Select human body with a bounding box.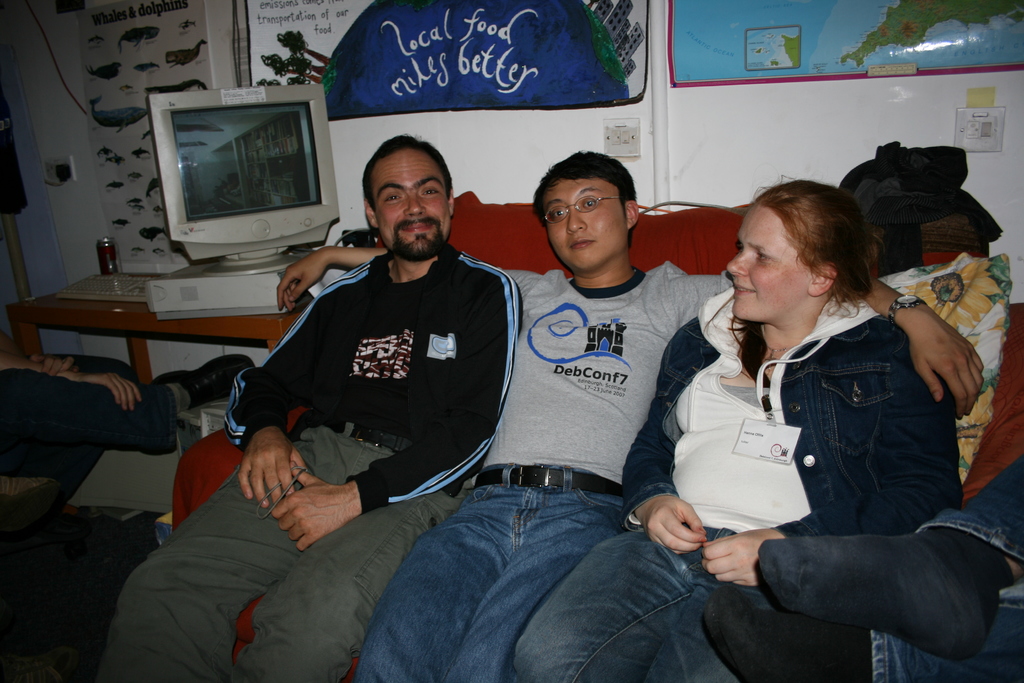
detection(212, 140, 522, 627).
